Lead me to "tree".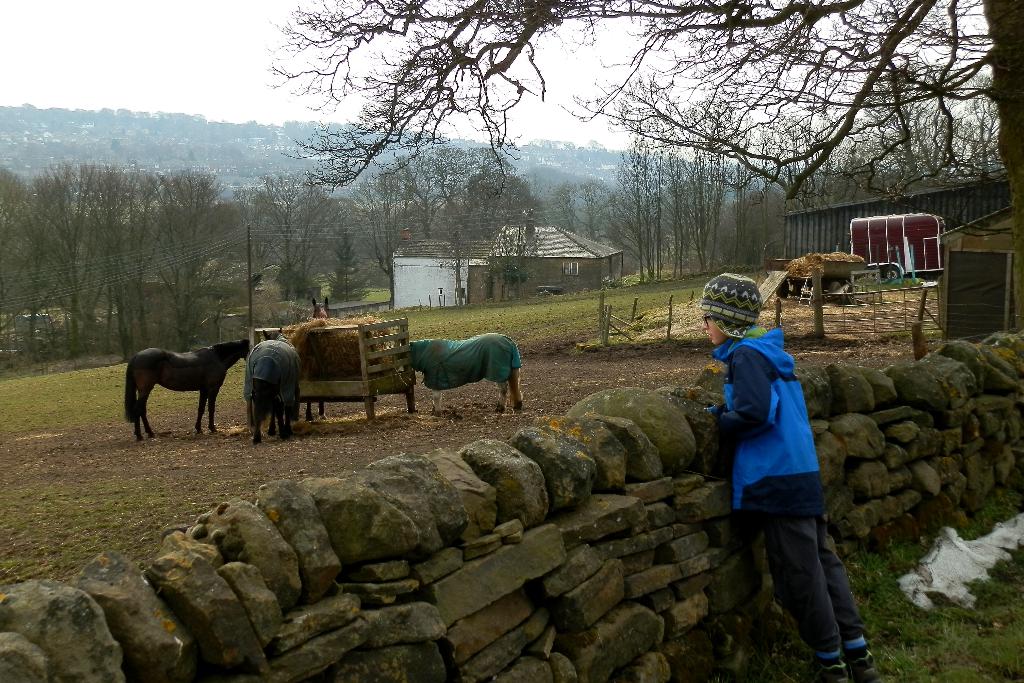
Lead to bbox=[266, 0, 1023, 327].
